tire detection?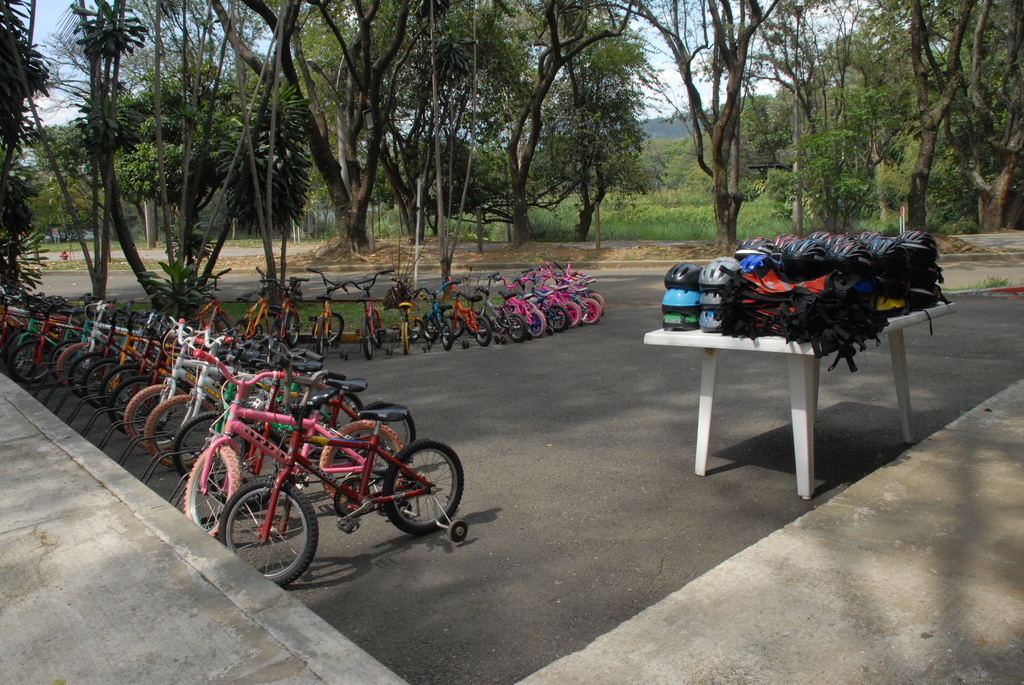
<box>421,340,426,354</box>
